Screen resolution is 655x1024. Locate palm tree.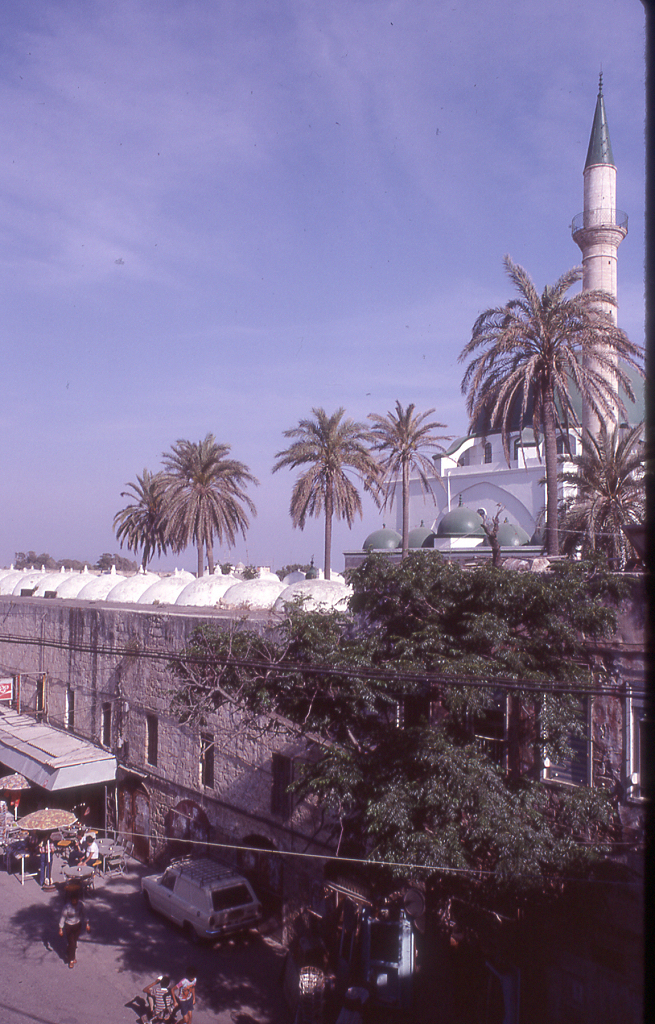
rect(112, 471, 180, 572).
